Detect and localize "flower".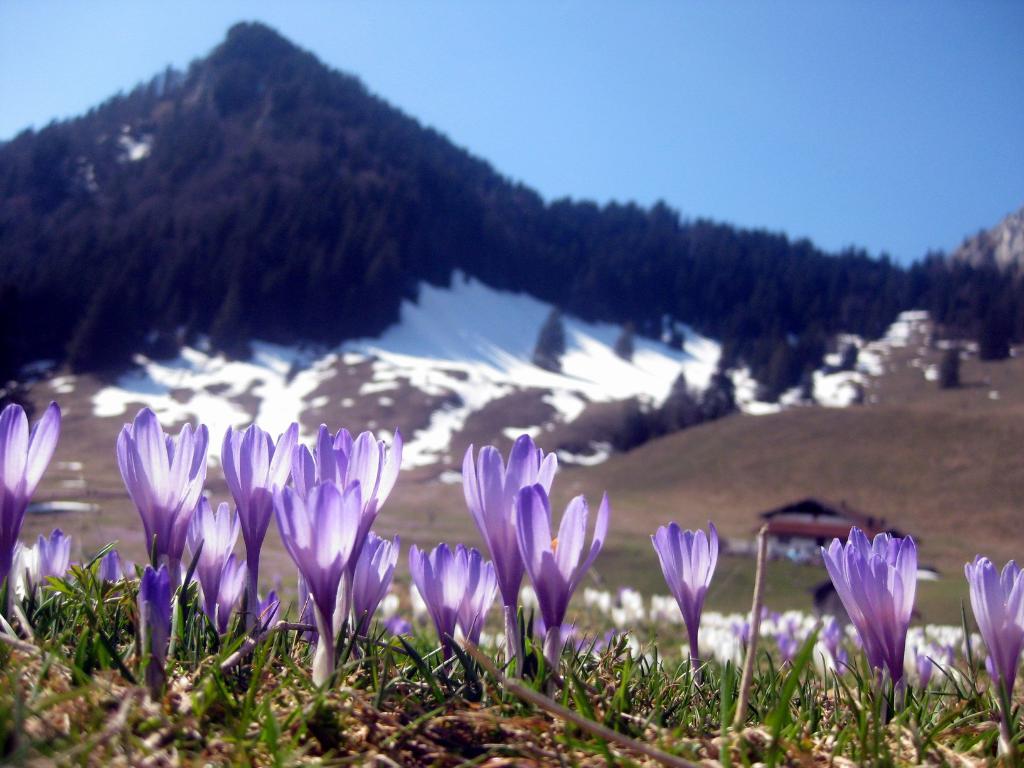
Localized at locate(134, 559, 175, 695).
